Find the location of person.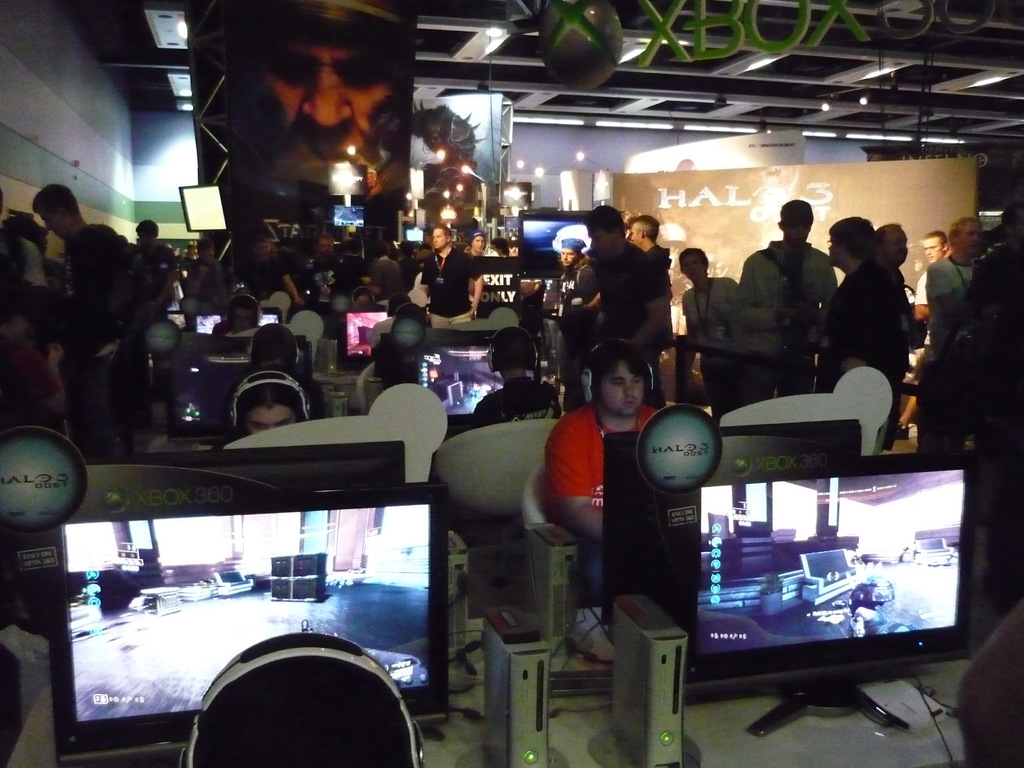
Location: BBox(543, 337, 660, 613).
